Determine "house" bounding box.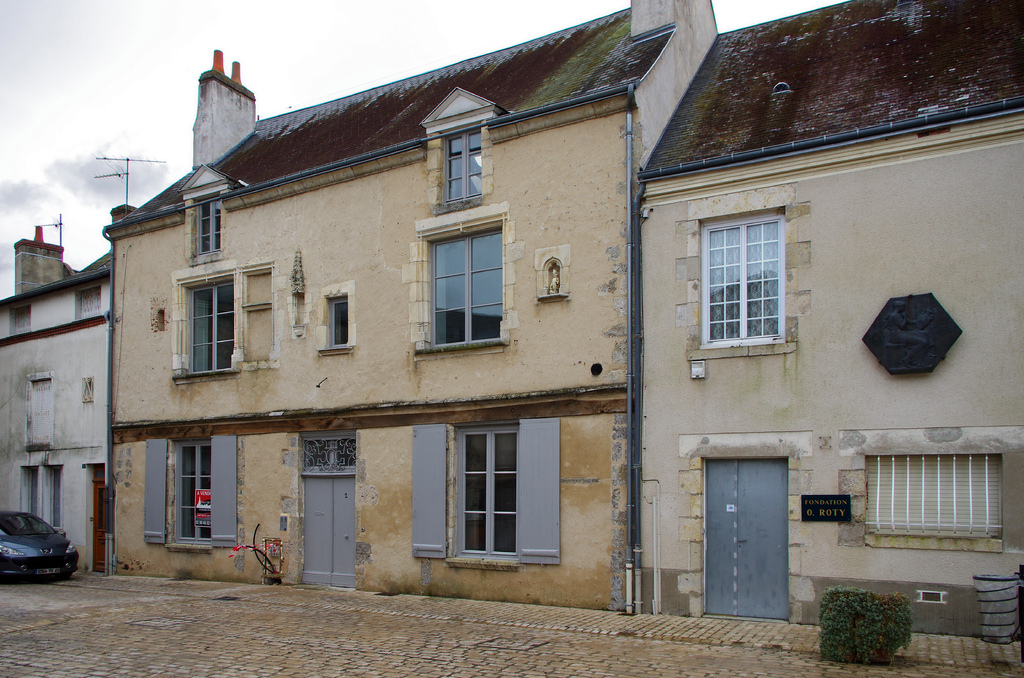
Determined: <region>0, 158, 165, 573</region>.
